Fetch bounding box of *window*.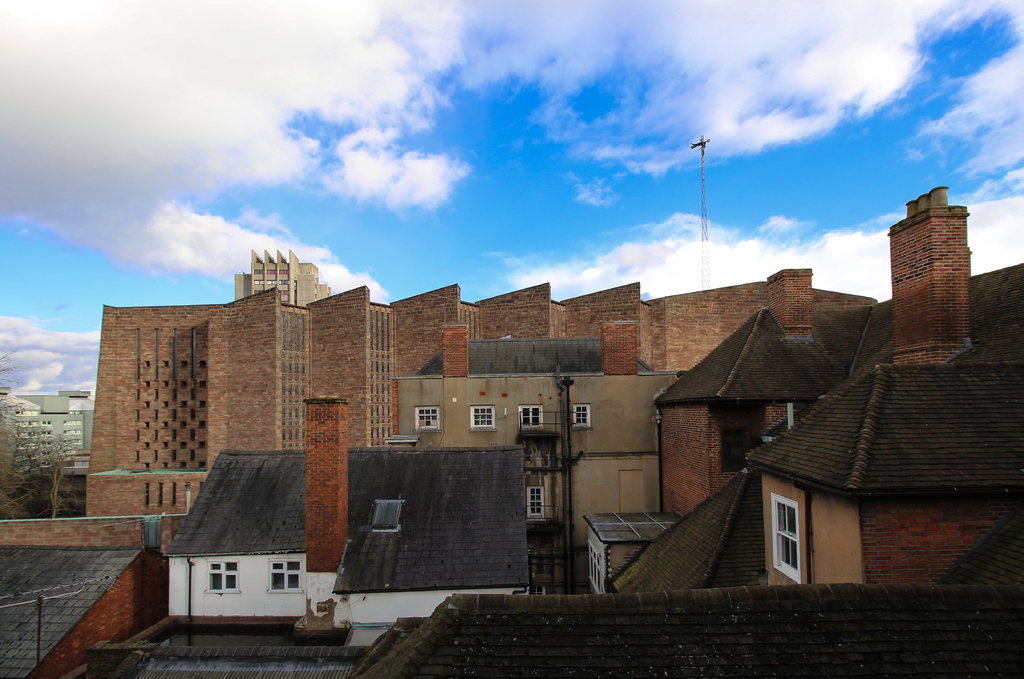
Bbox: l=206, t=561, r=241, b=593.
